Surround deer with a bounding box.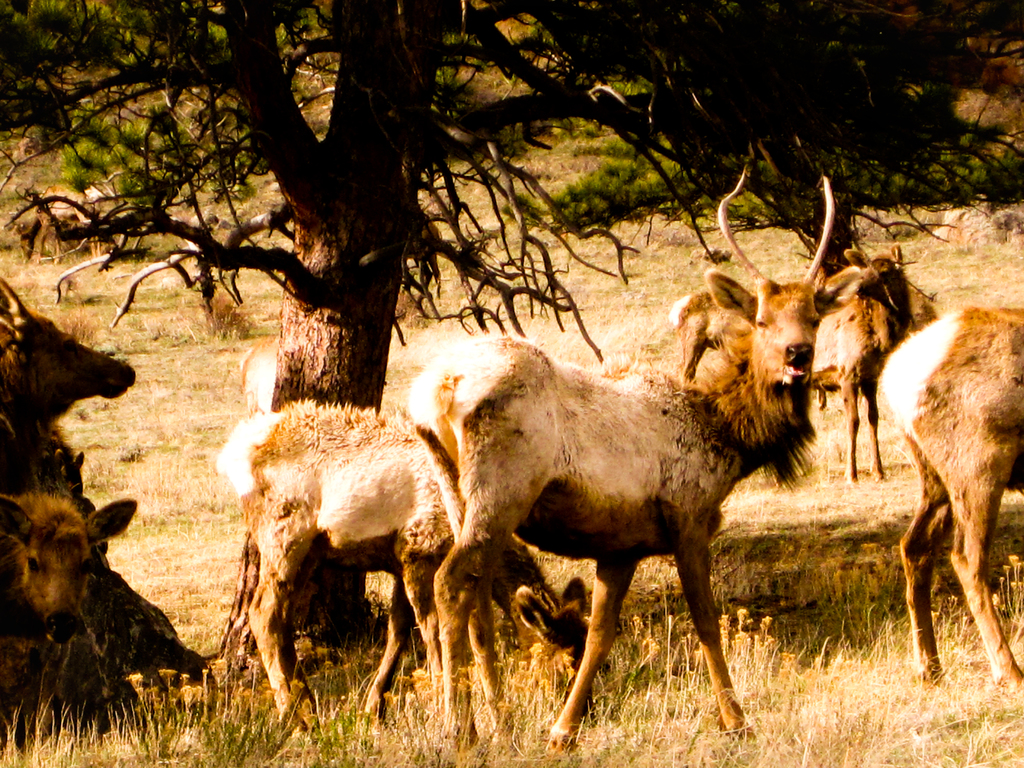
bbox=(0, 276, 132, 503).
